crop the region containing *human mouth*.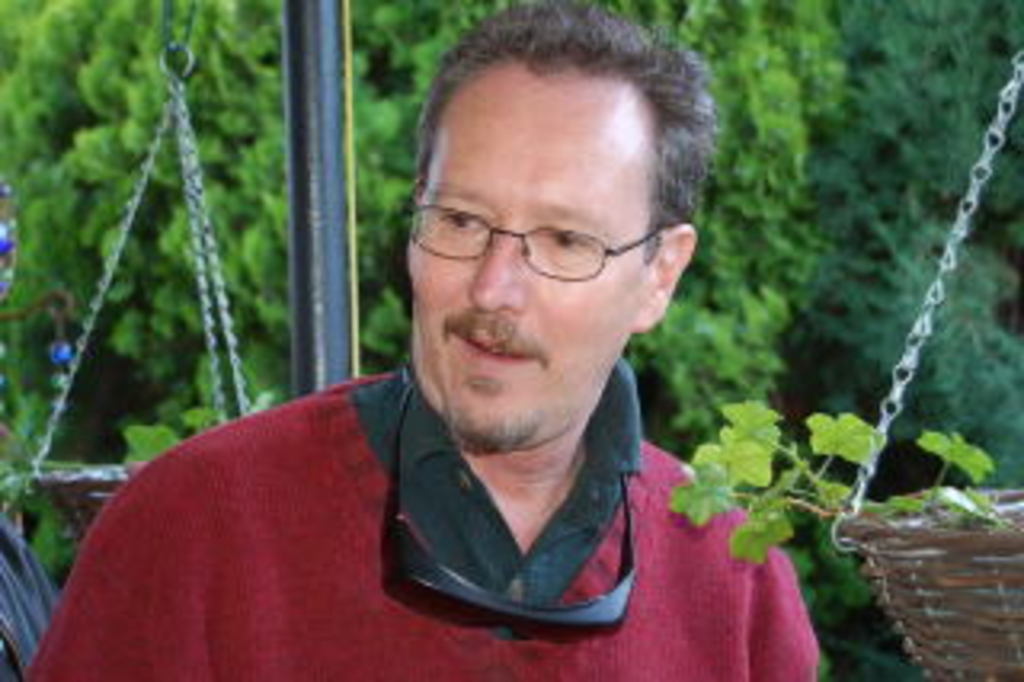
Crop region: box(454, 333, 541, 371).
